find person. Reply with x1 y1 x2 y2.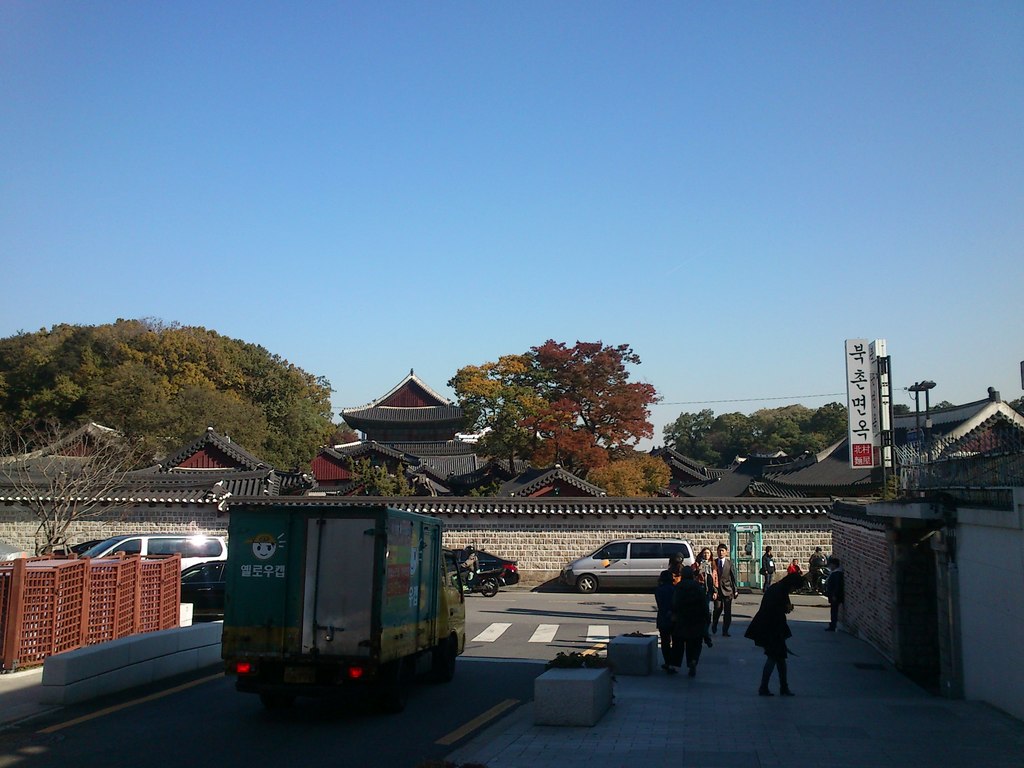
648 566 686 667.
